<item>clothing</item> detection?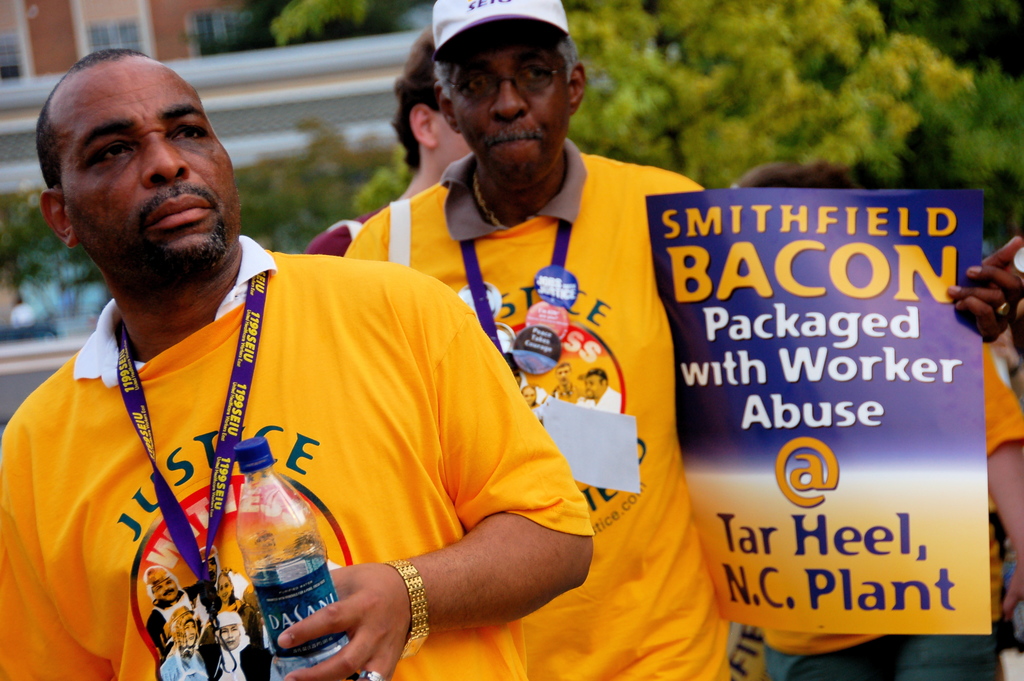
box(305, 210, 380, 256)
